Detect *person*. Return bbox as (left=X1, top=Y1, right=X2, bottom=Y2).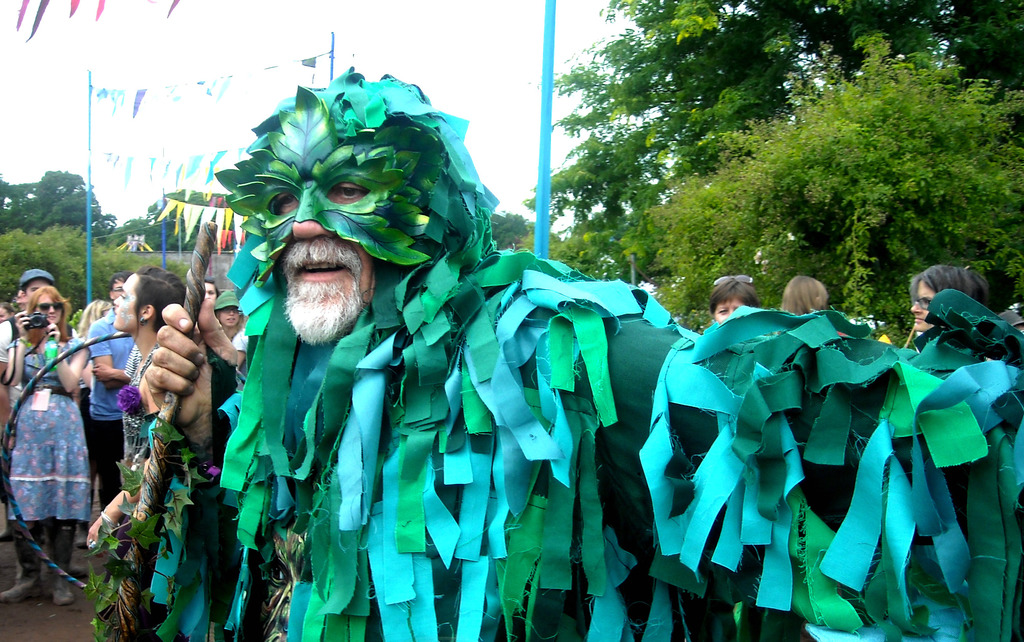
(left=774, top=272, right=831, bottom=318).
